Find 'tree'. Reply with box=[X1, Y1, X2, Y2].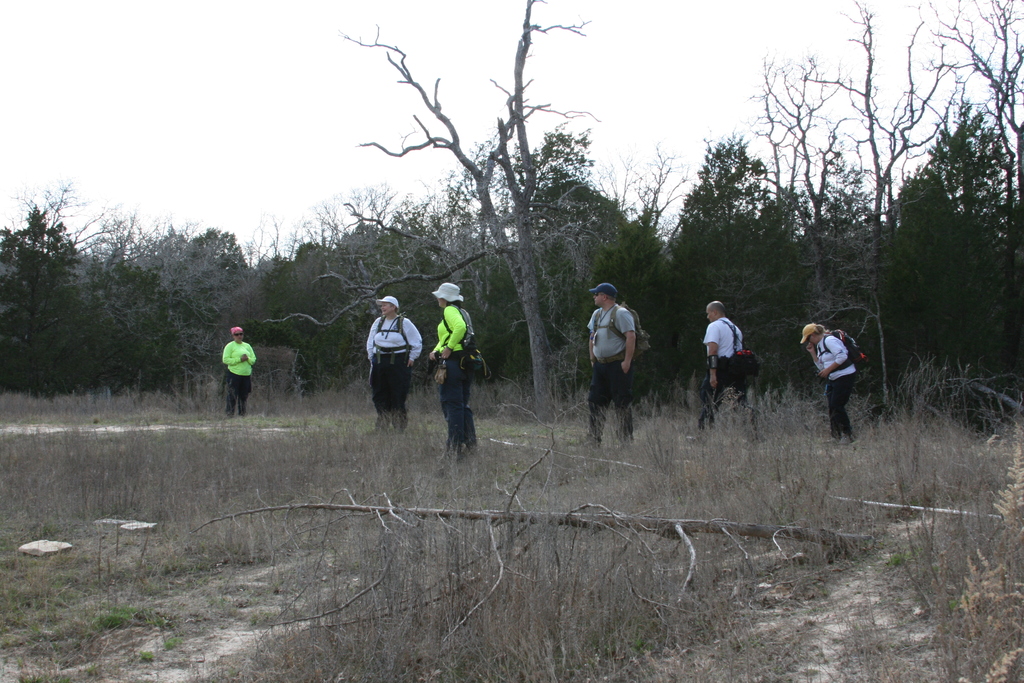
box=[145, 224, 262, 393].
